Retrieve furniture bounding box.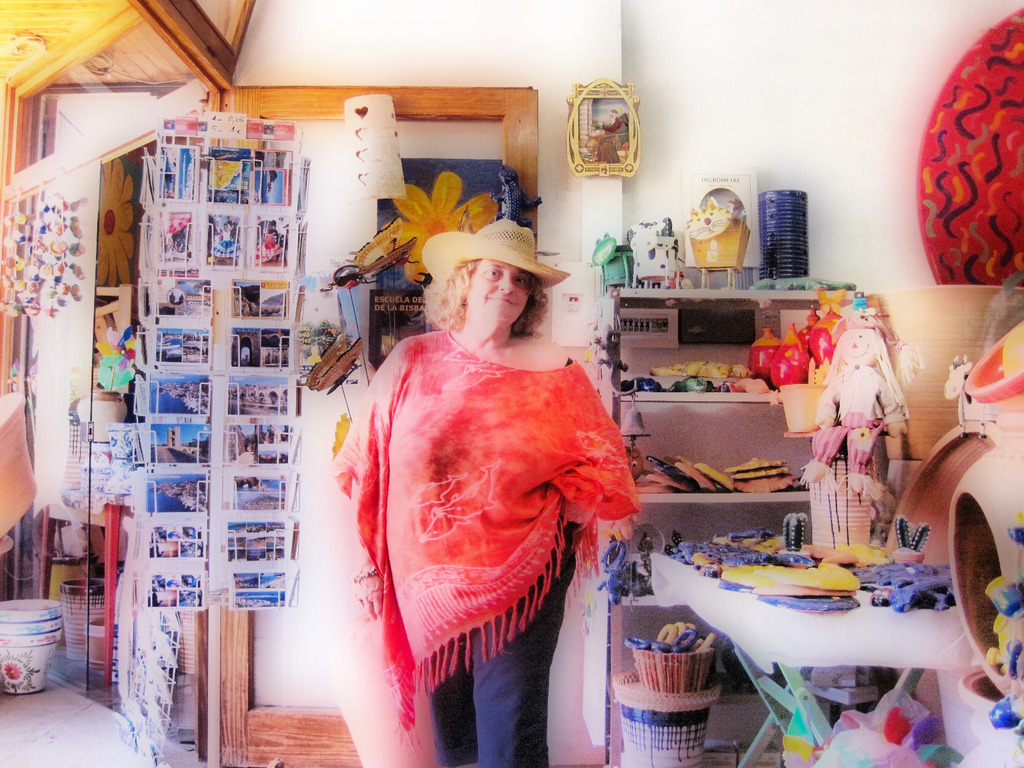
Bounding box: Rect(0, 535, 14, 598).
